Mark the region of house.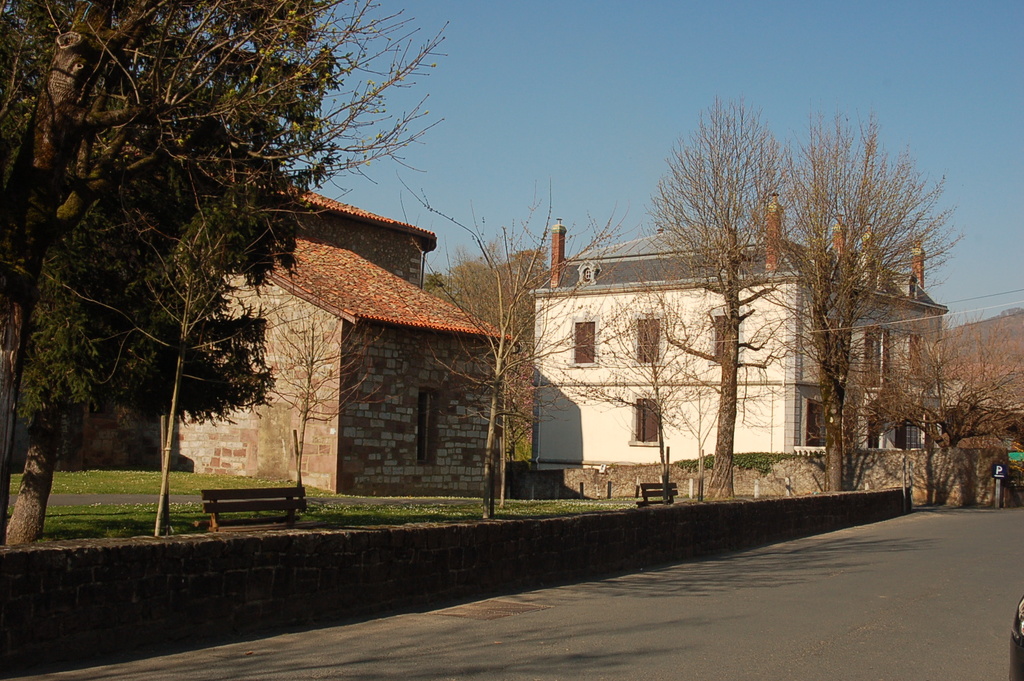
Region: (521,184,950,473).
